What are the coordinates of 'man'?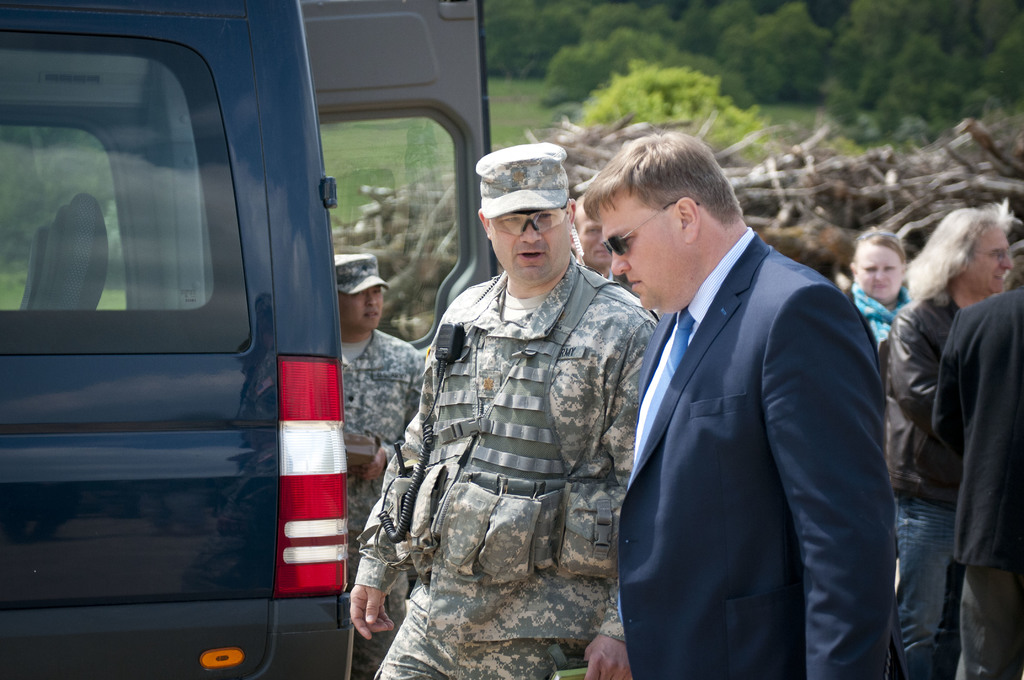
{"left": 927, "top": 289, "right": 1023, "bottom": 679}.
